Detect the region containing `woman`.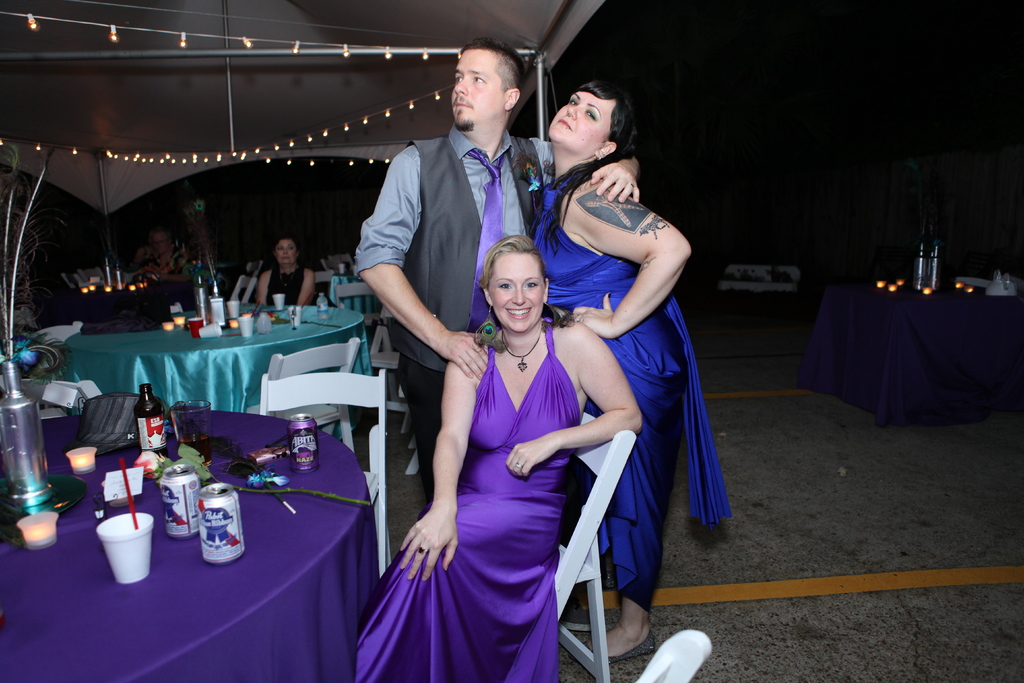
rect(355, 238, 641, 682).
